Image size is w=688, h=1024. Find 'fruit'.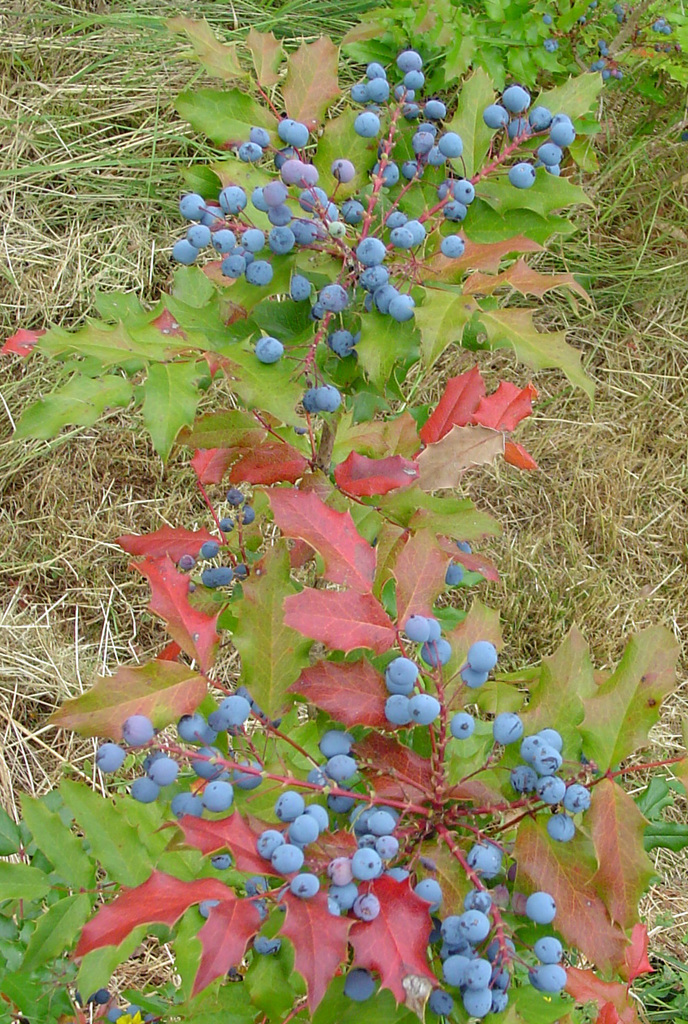
396:233:416:249.
